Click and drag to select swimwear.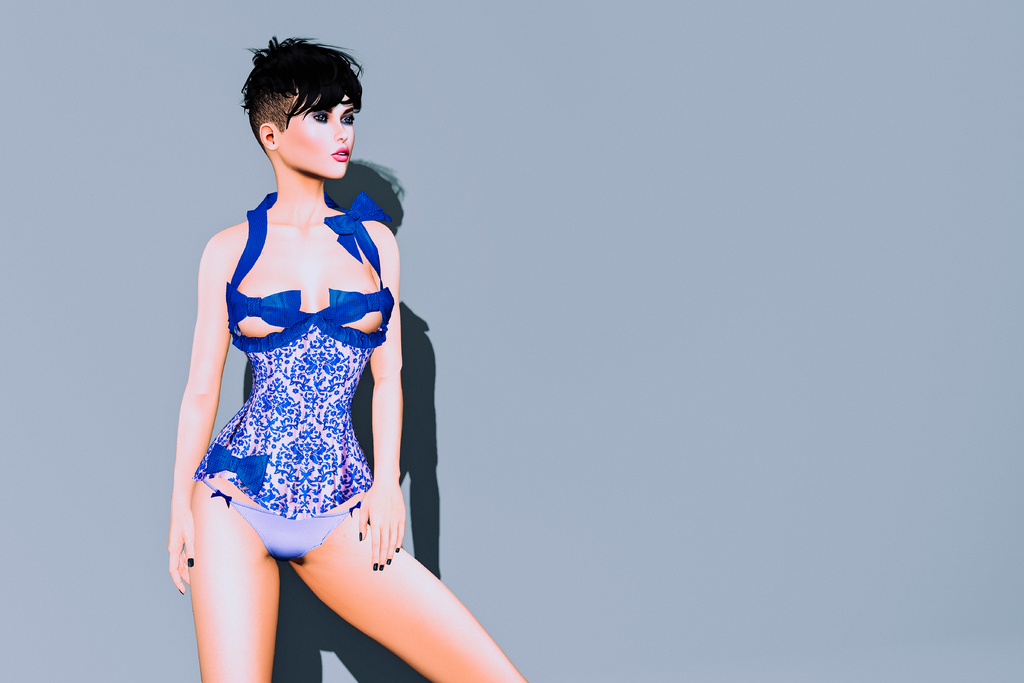
Selection: left=196, top=478, right=365, bottom=568.
